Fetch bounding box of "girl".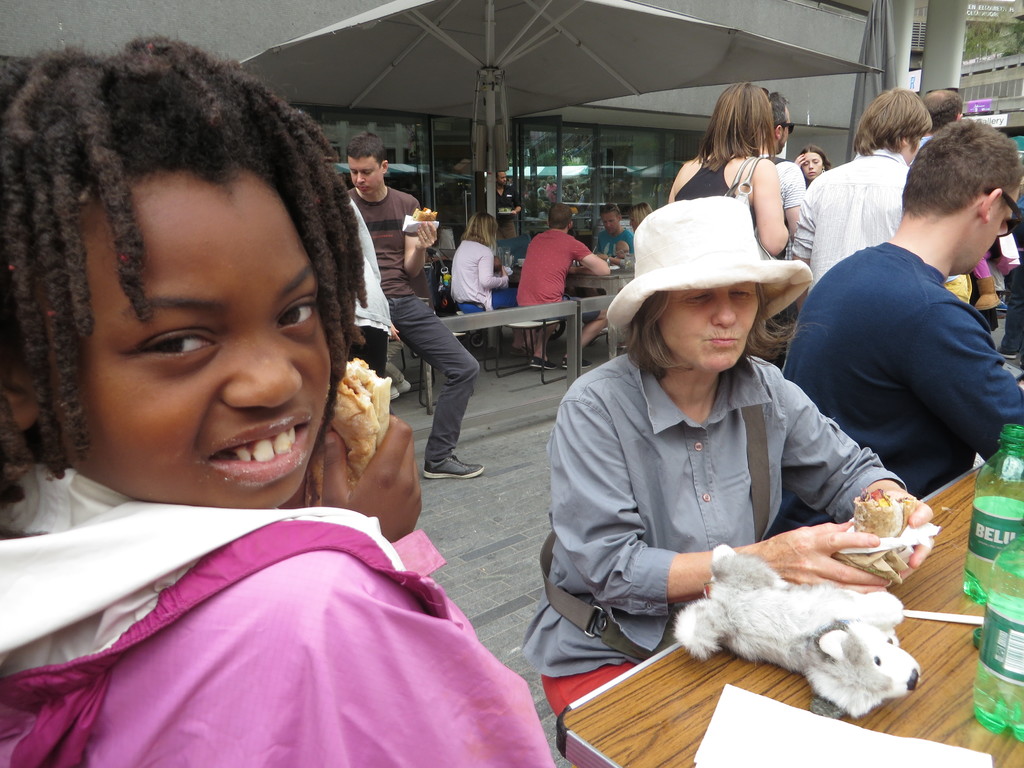
Bbox: crop(448, 205, 518, 353).
